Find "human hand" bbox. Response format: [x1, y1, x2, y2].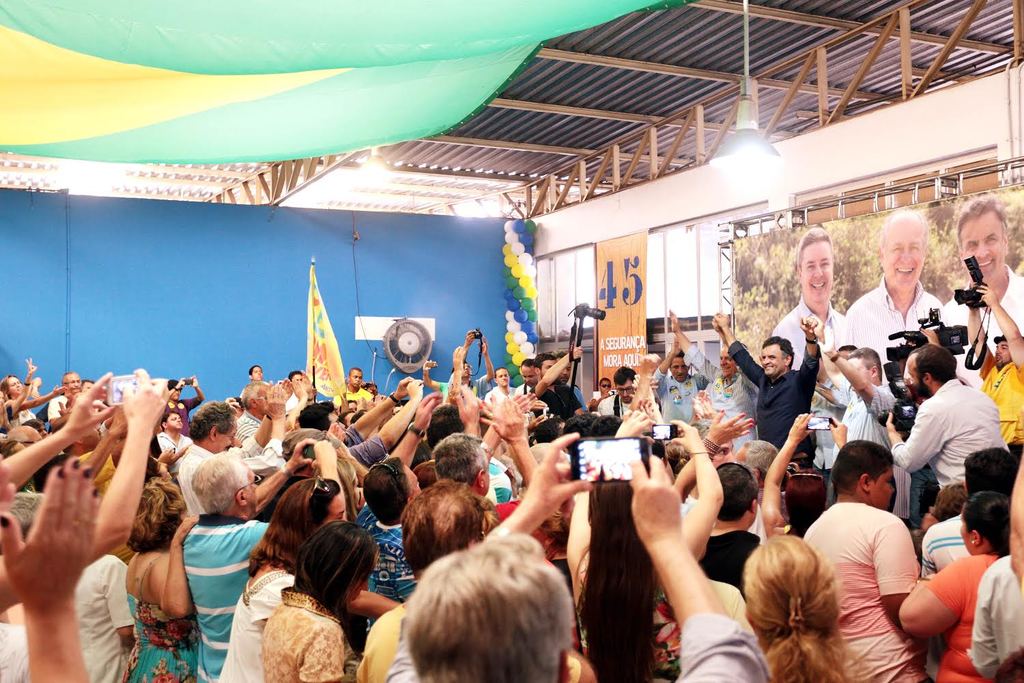
[976, 282, 998, 310].
